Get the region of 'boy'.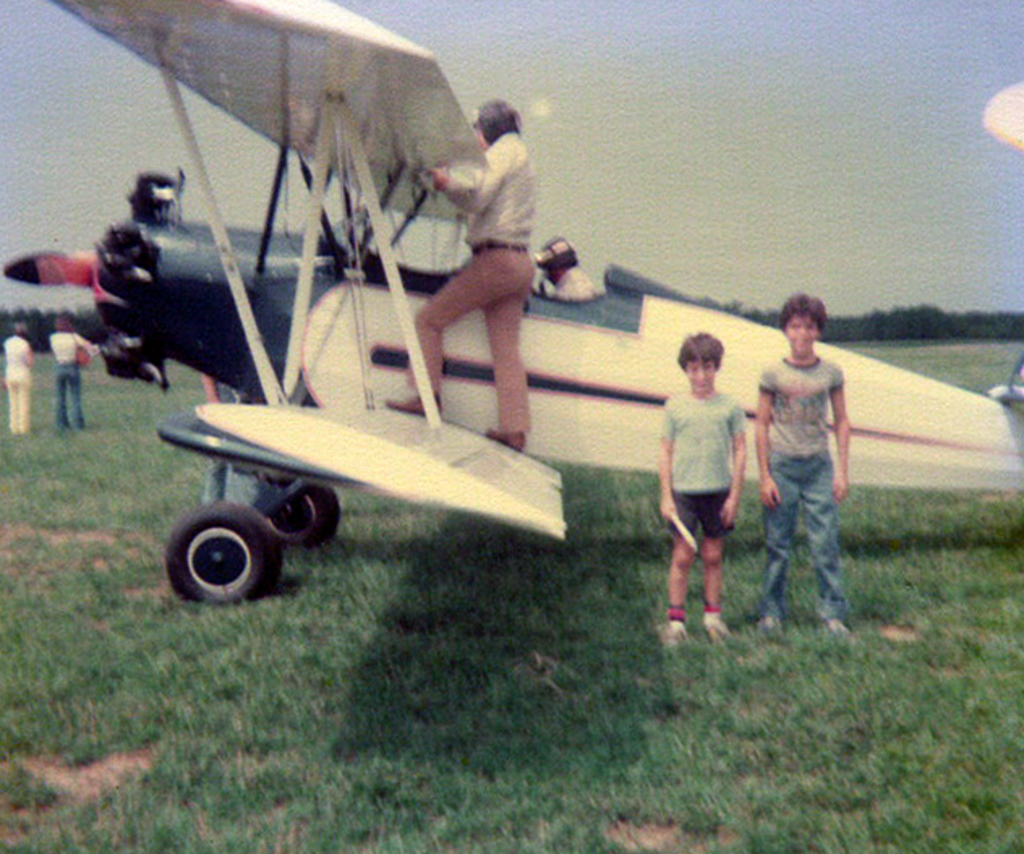
BBox(648, 322, 765, 658).
